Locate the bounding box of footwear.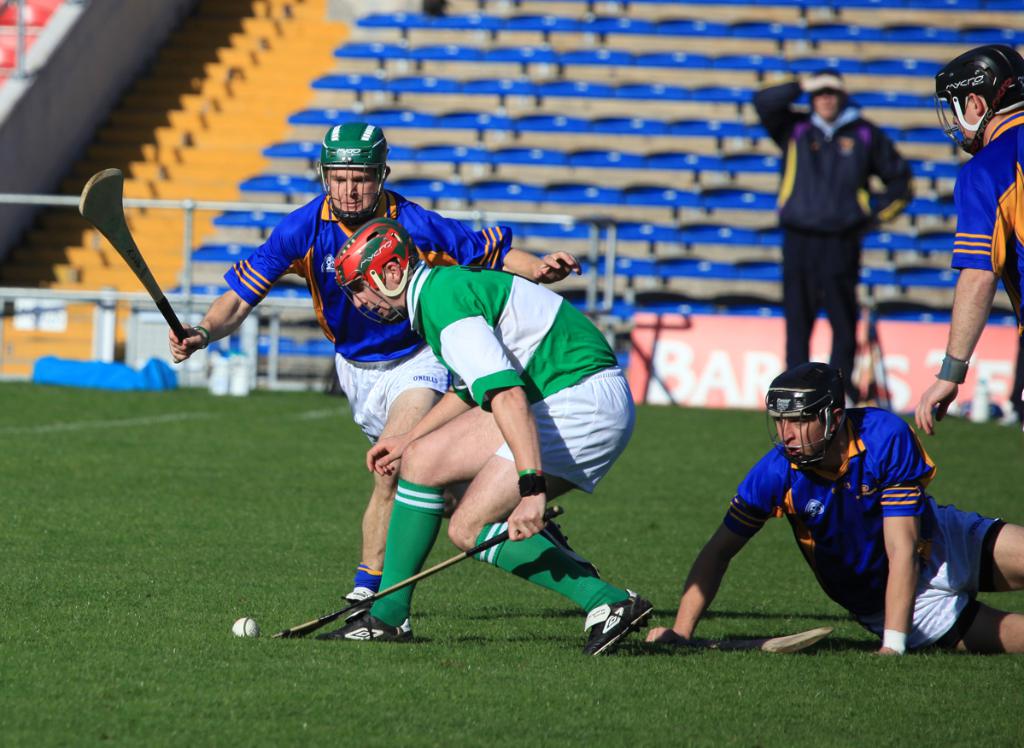
Bounding box: {"left": 346, "top": 589, "right": 372, "bottom": 606}.
